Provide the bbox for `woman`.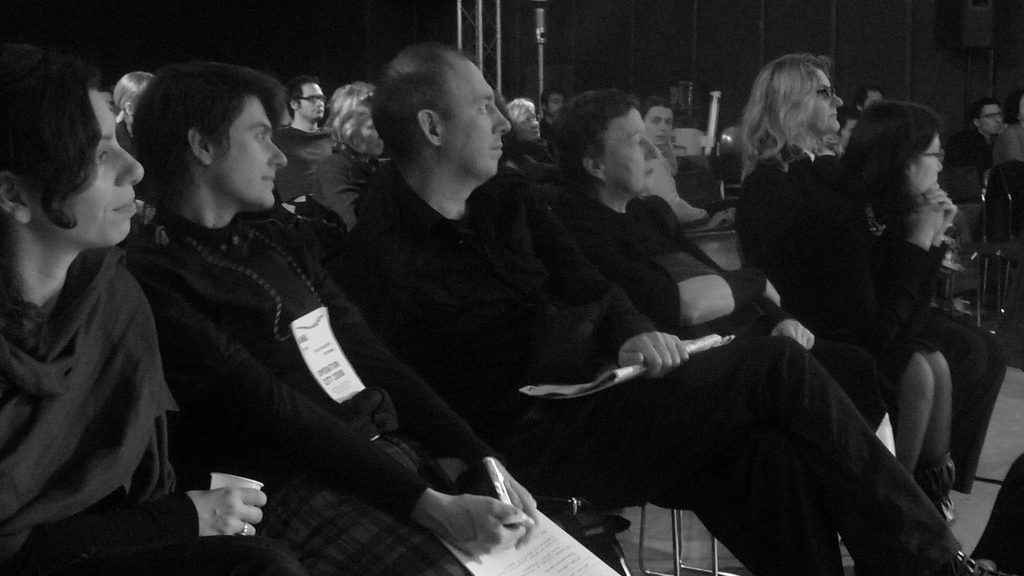
x1=306 y1=81 x2=388 y2=239.
